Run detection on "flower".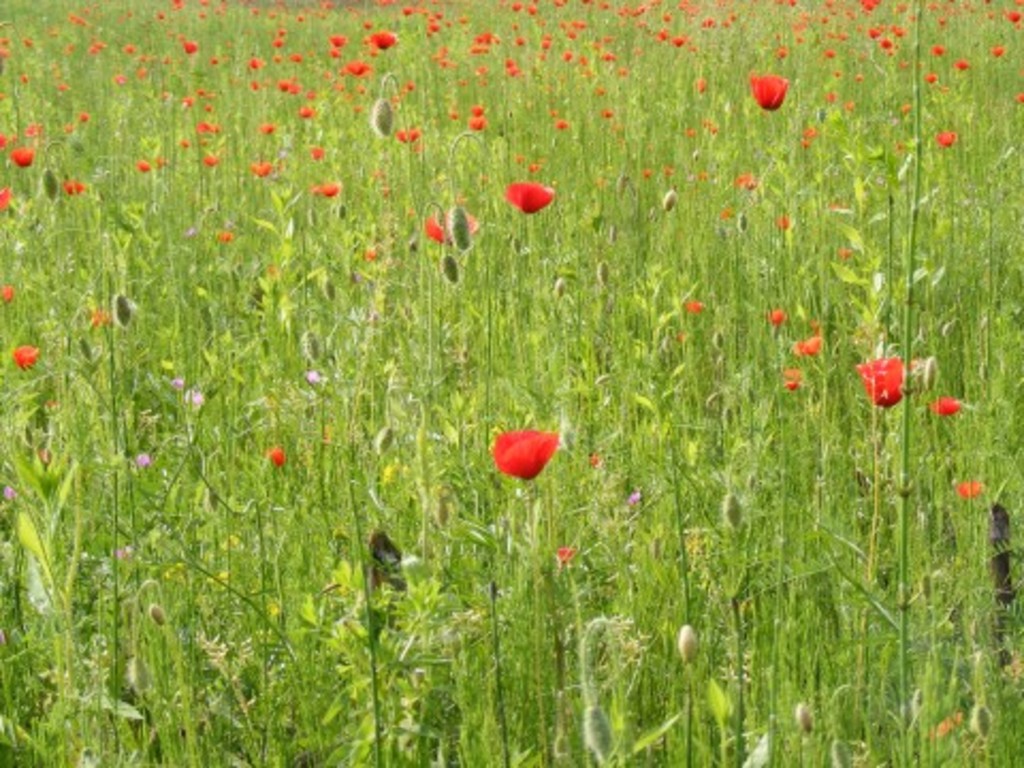
Result: {"x1": 740, "y1": 173, "x2": 753, "y2": 186}.
